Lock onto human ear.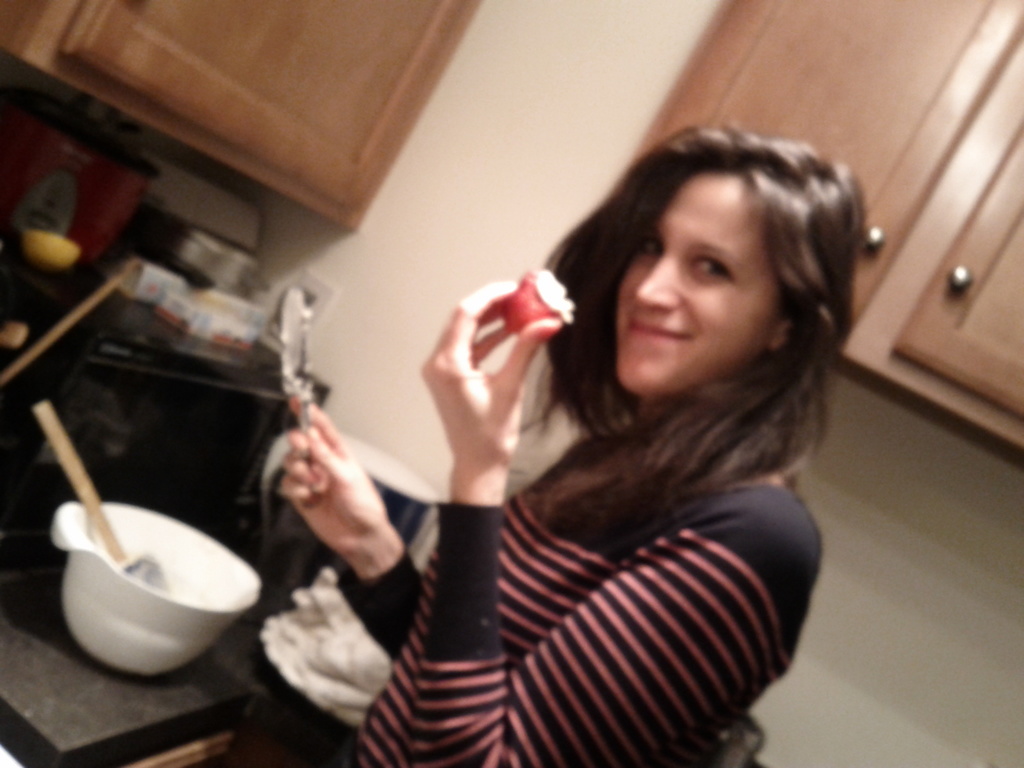
Locked: (left=766, top=319, right=787, bottom=348).
